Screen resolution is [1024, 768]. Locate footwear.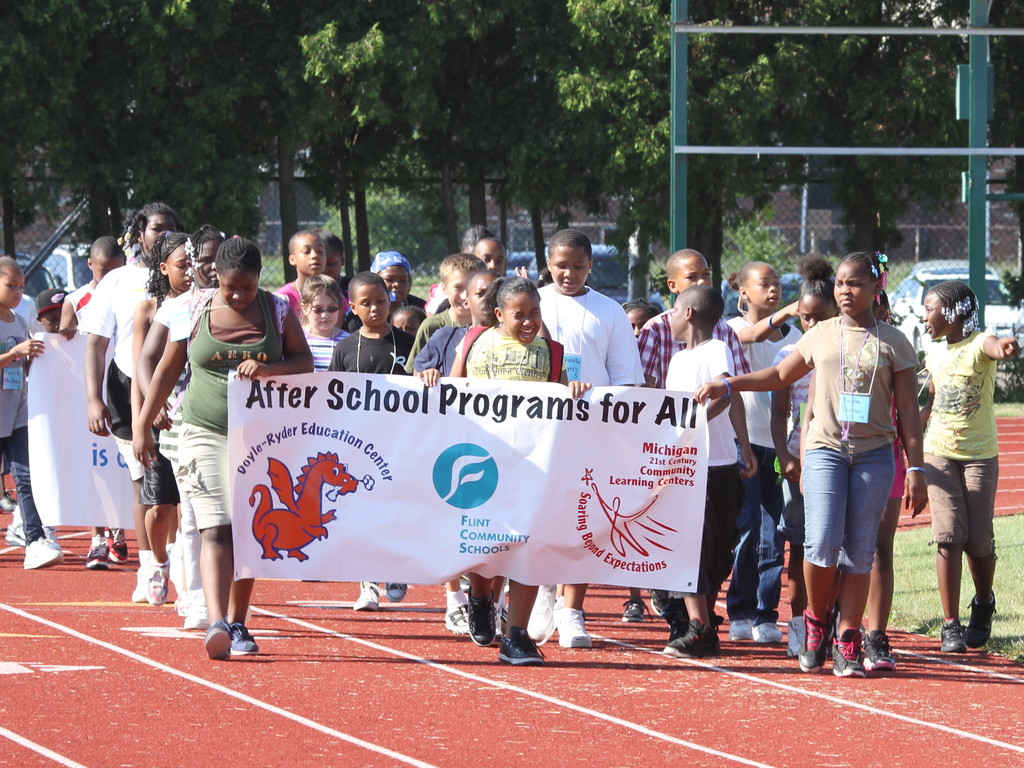
pyautogui.locateOnScreen(965, 589, 999, 651).
